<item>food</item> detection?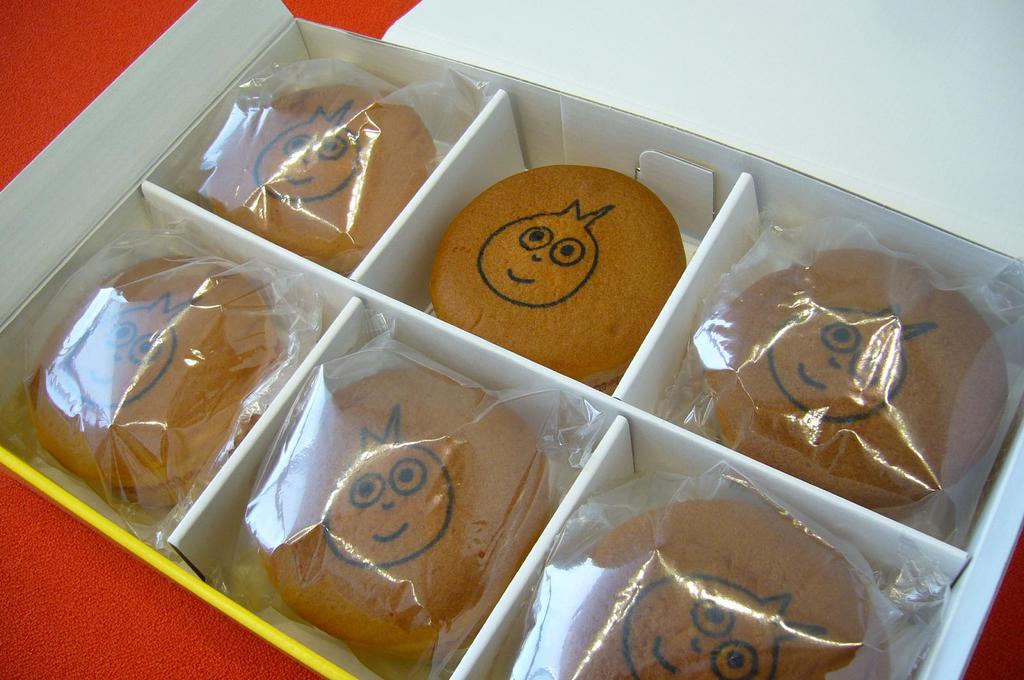
Rect(236, 331, 550, 657)
